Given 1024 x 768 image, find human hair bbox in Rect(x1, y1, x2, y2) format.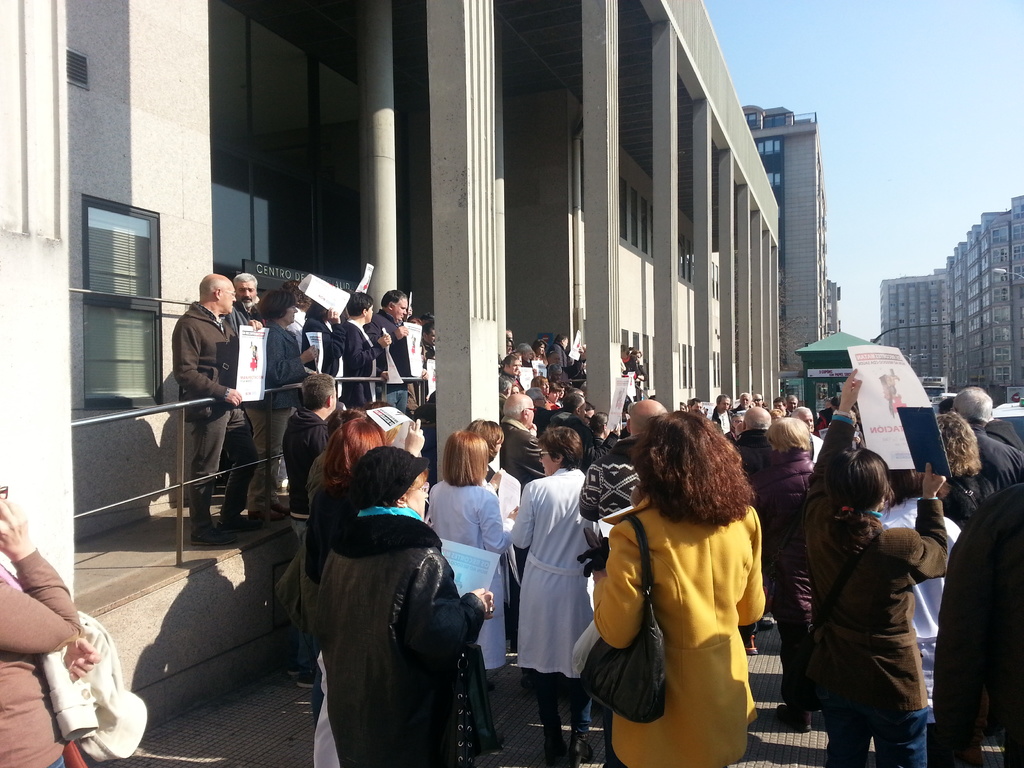
Rect(535, 424, 584, 467).
